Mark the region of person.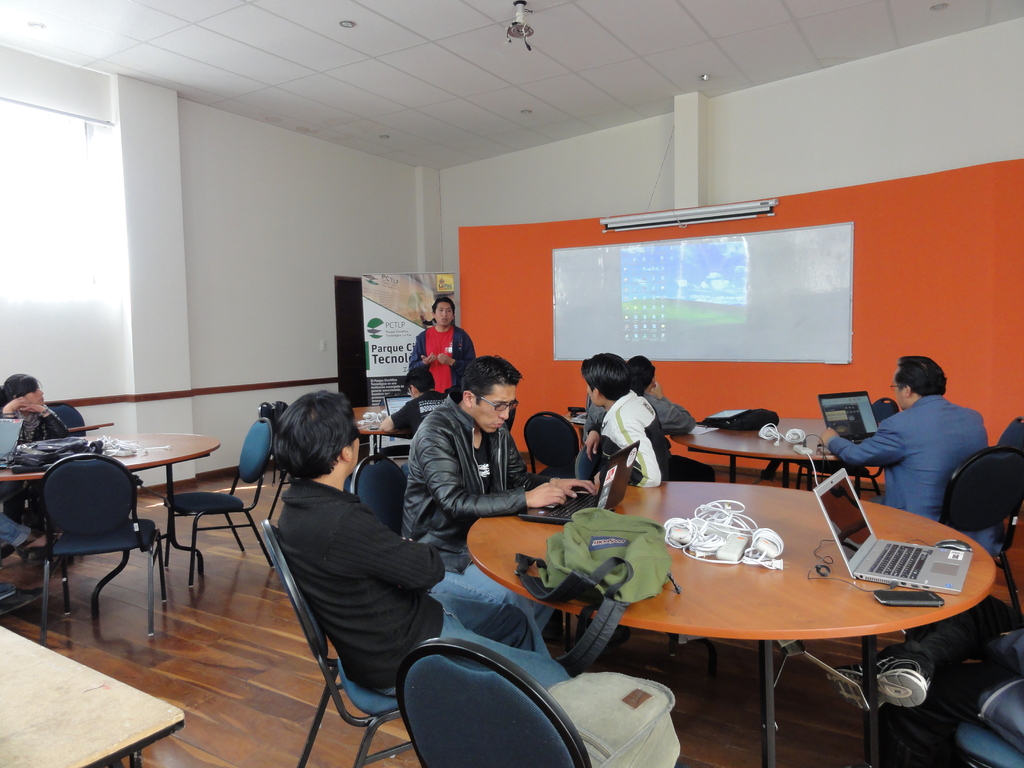
Region: x1=629, y1=357, x2=696, y2=444.
